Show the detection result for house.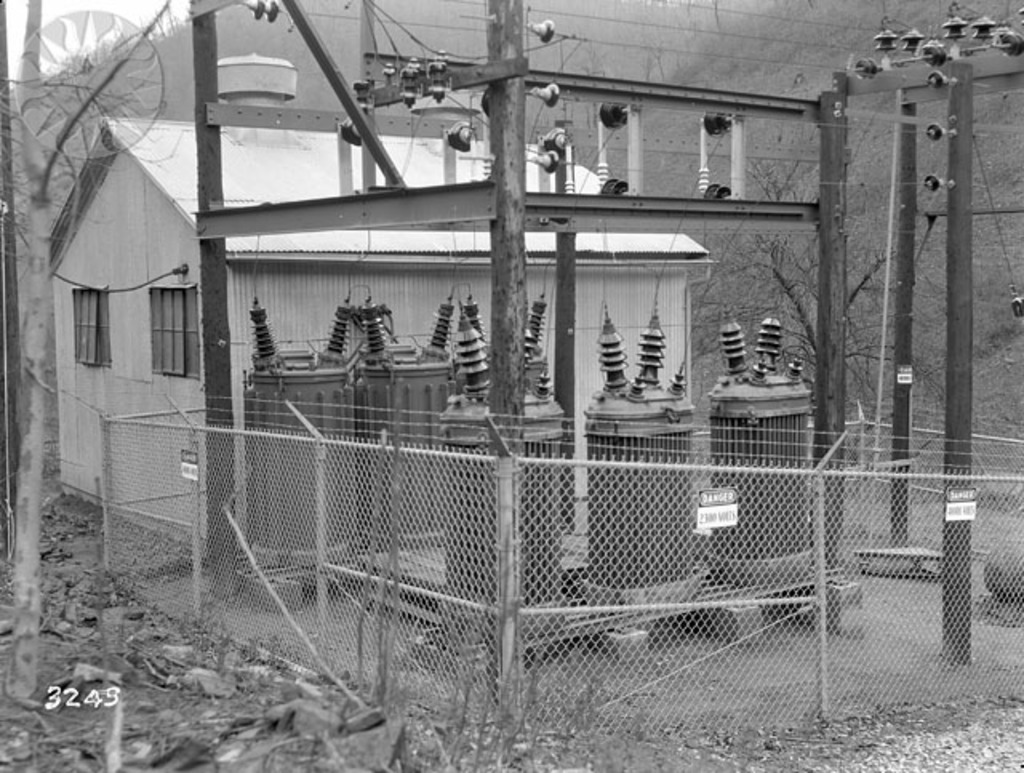
[left=53, top=104, right=726, bottom=549].
